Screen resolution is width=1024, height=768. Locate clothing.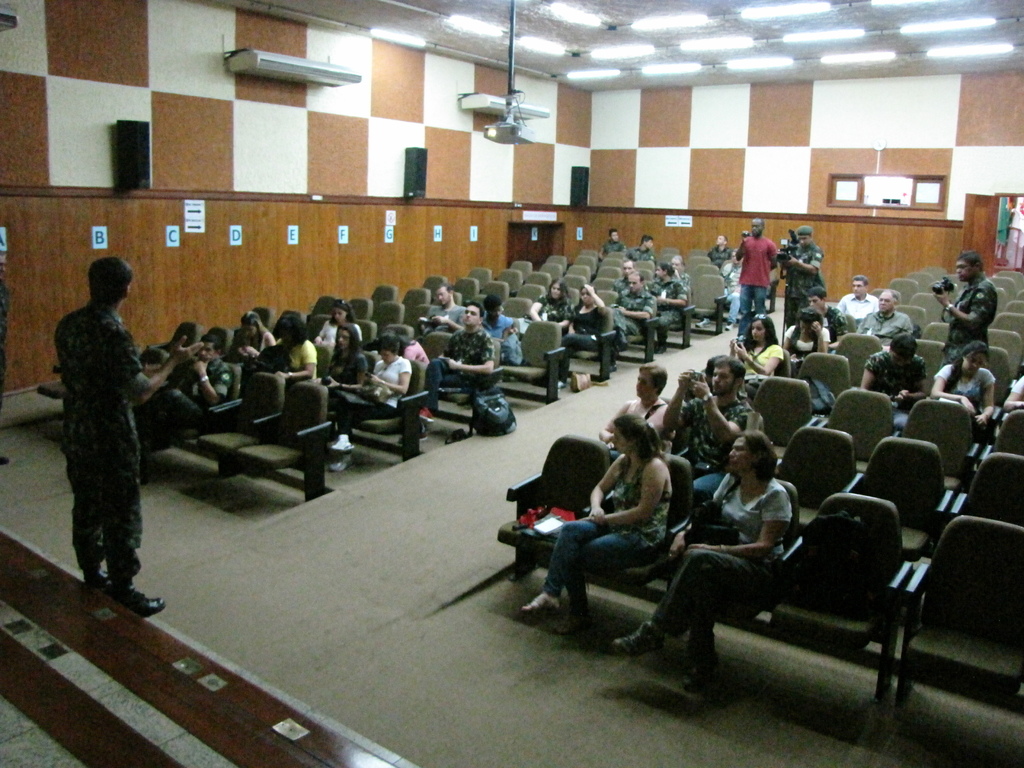
[642,480,790,660].
